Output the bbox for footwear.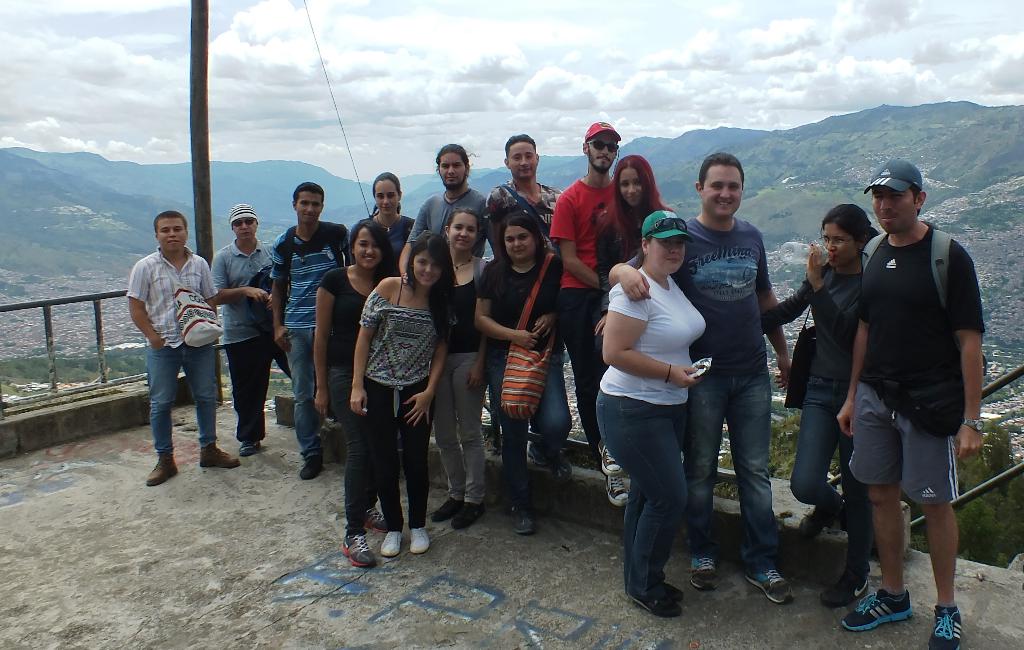
Rect(365, 507, 386, 533).
